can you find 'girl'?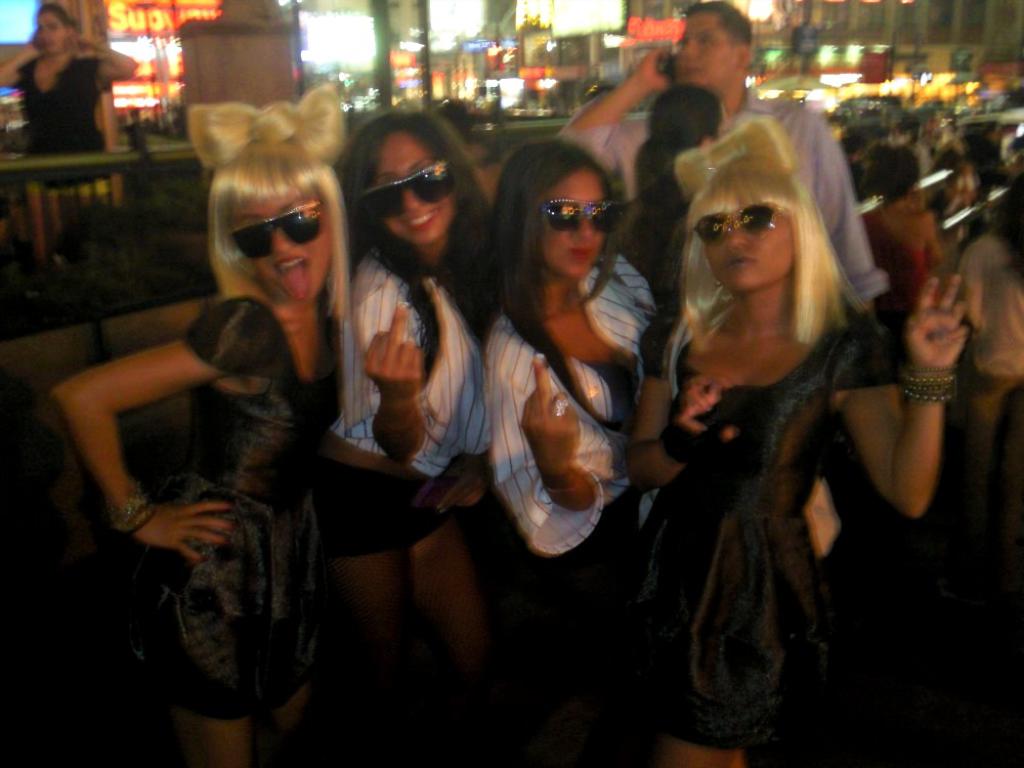
Yes, bounding box: Rect(0, 0, 138, 256).
